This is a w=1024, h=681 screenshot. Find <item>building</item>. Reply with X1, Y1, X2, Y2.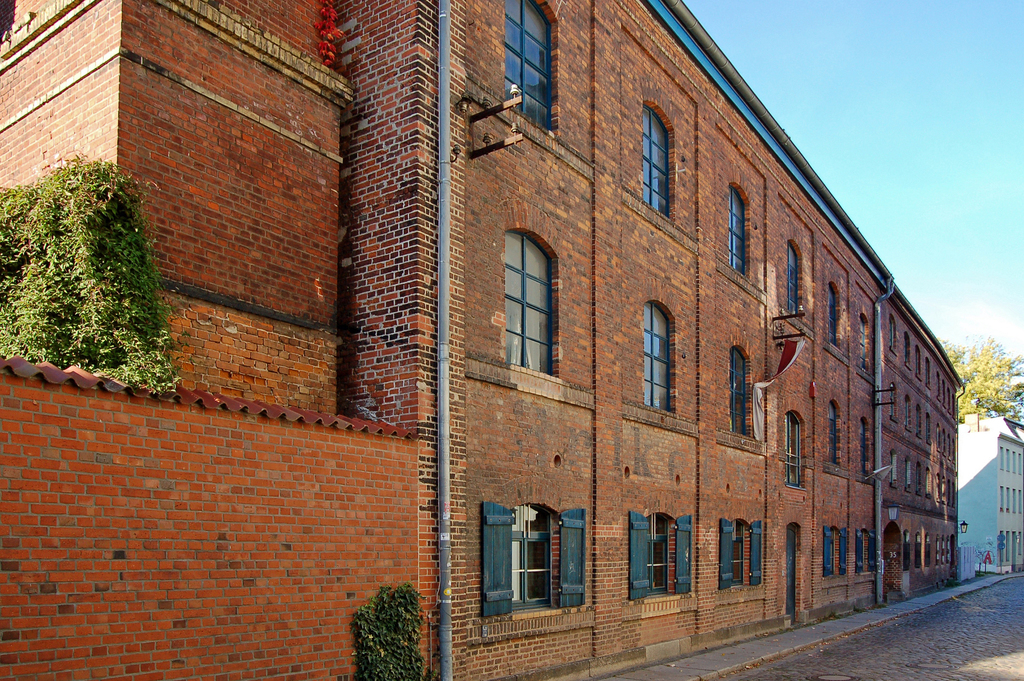
958, 409, 1023, 577.
